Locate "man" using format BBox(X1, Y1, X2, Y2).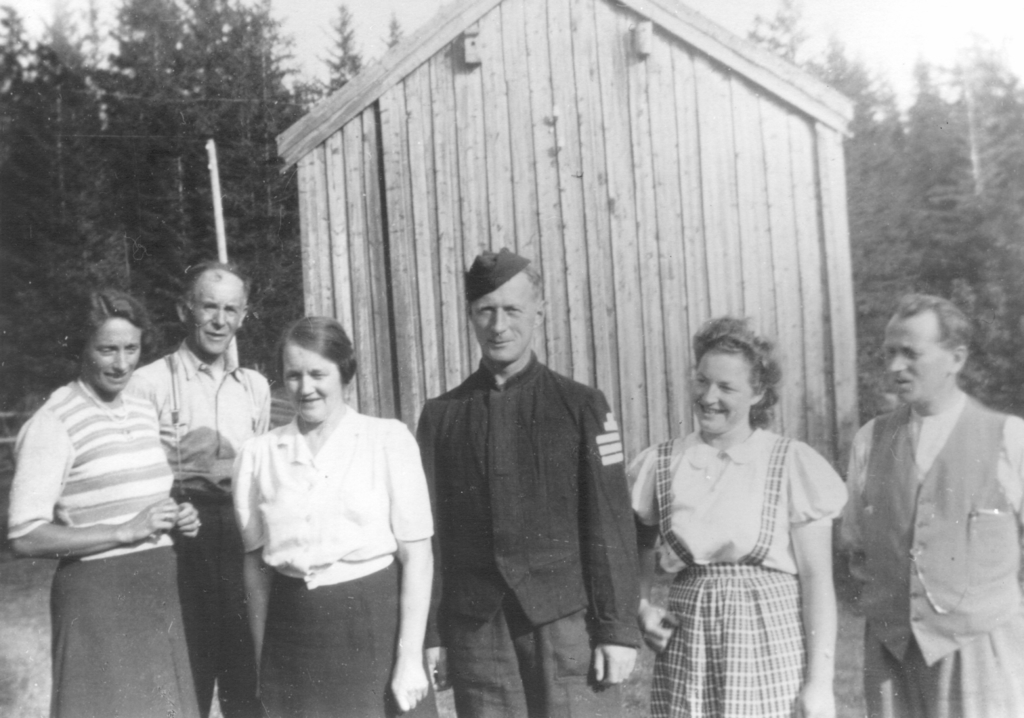
BBox(832, 292, 1023, 717).
